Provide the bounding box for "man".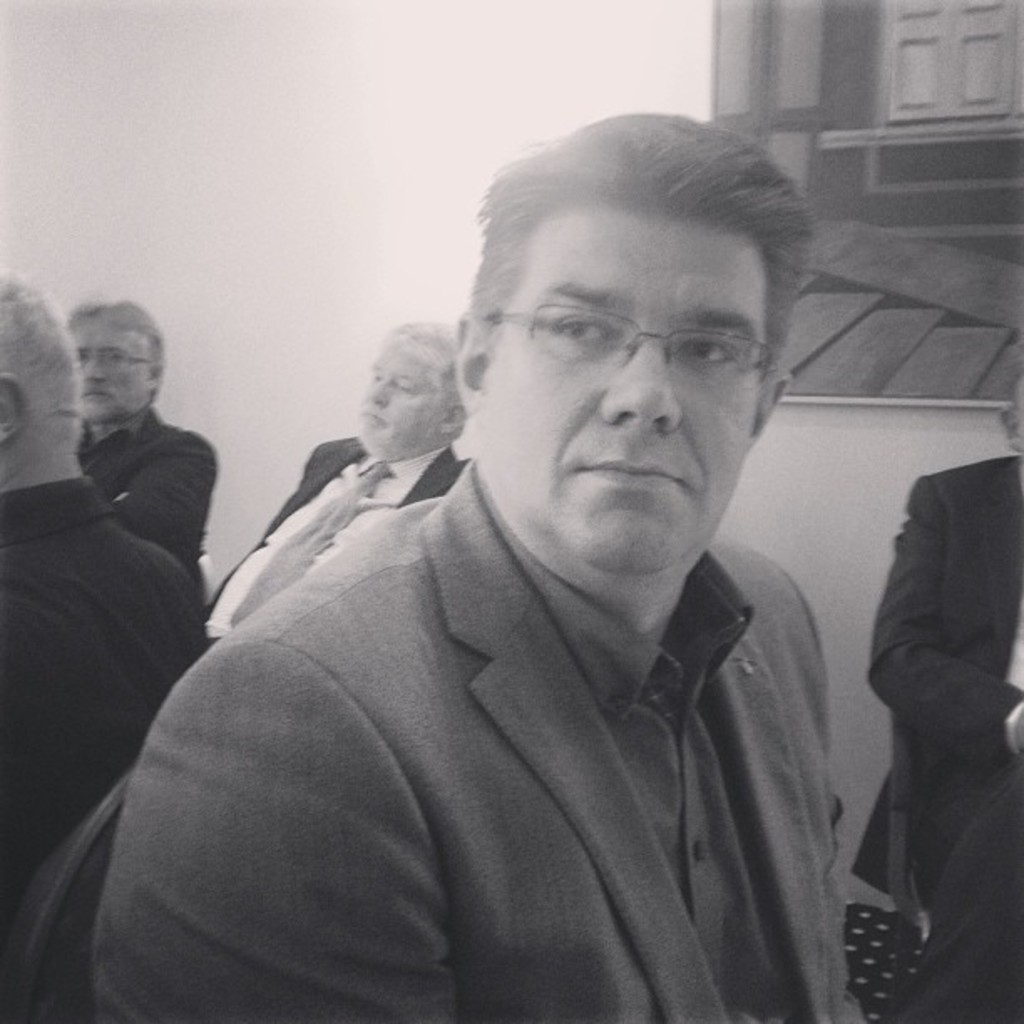
[x1=202, y1=310, x2=474, y2=654].
